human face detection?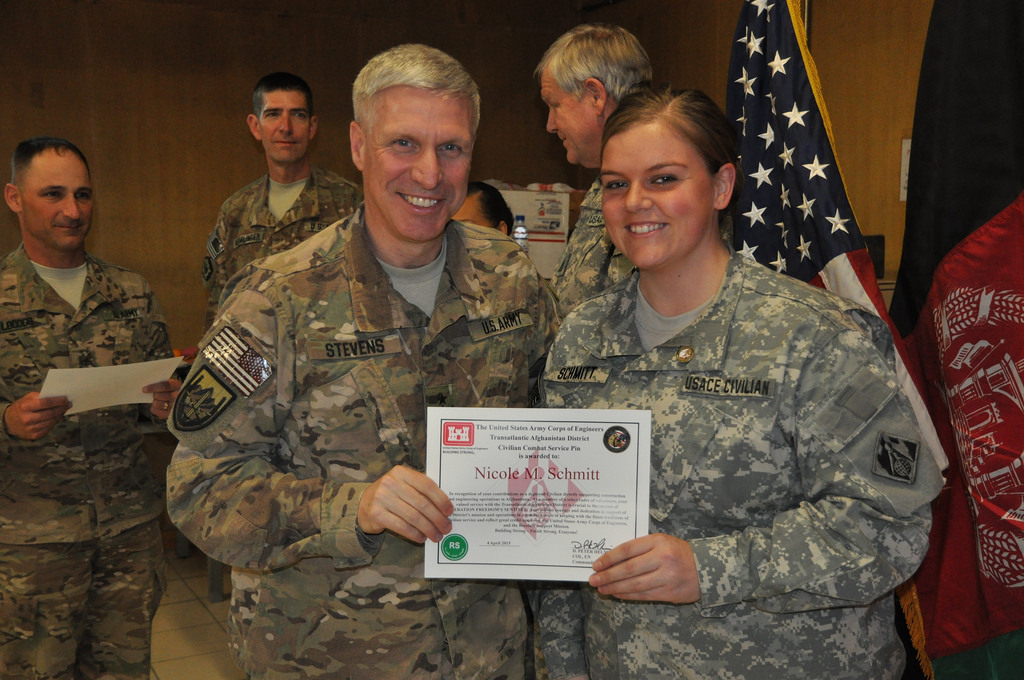
(260,95,310,152)
